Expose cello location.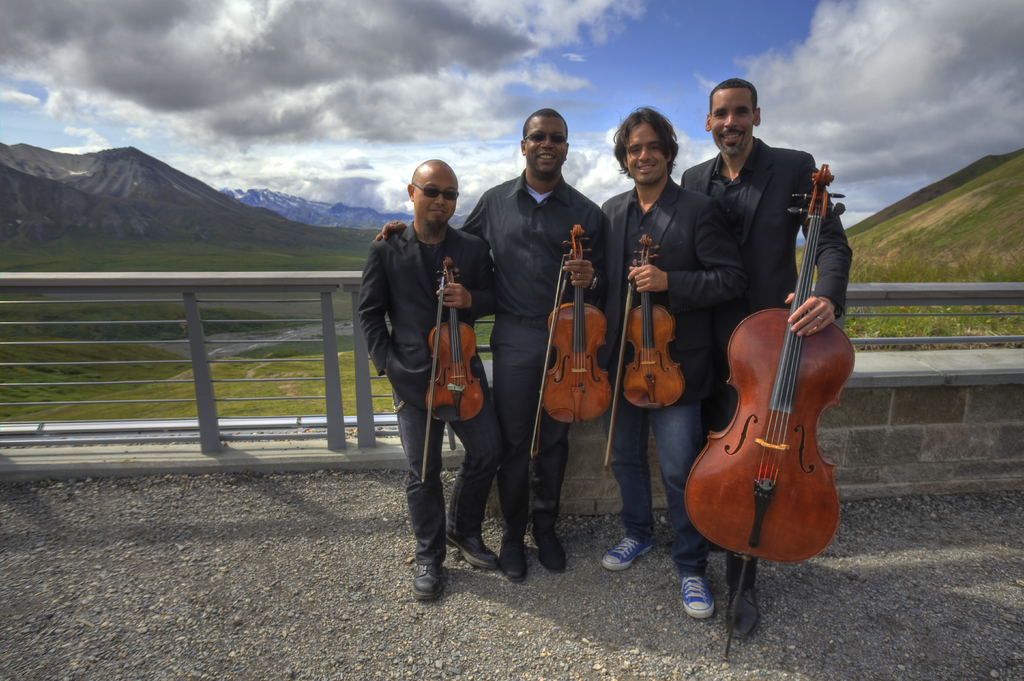
Exposed at box=[421, 262, 492, 482].
